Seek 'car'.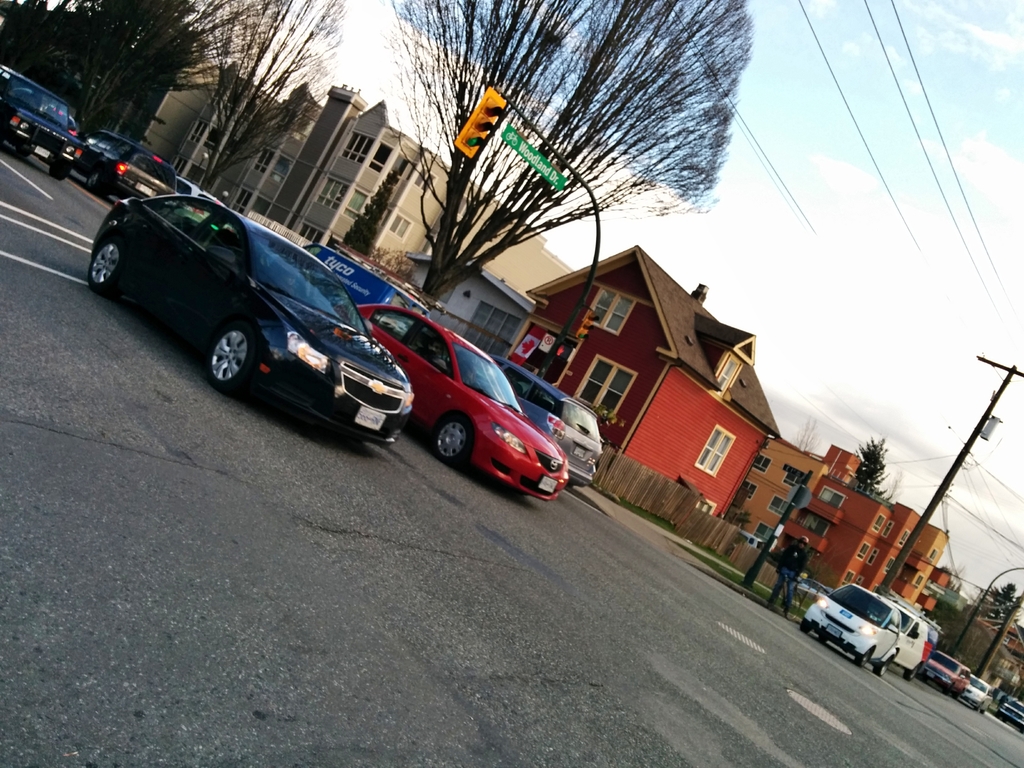
Rect(74, 130, 177, 212).
